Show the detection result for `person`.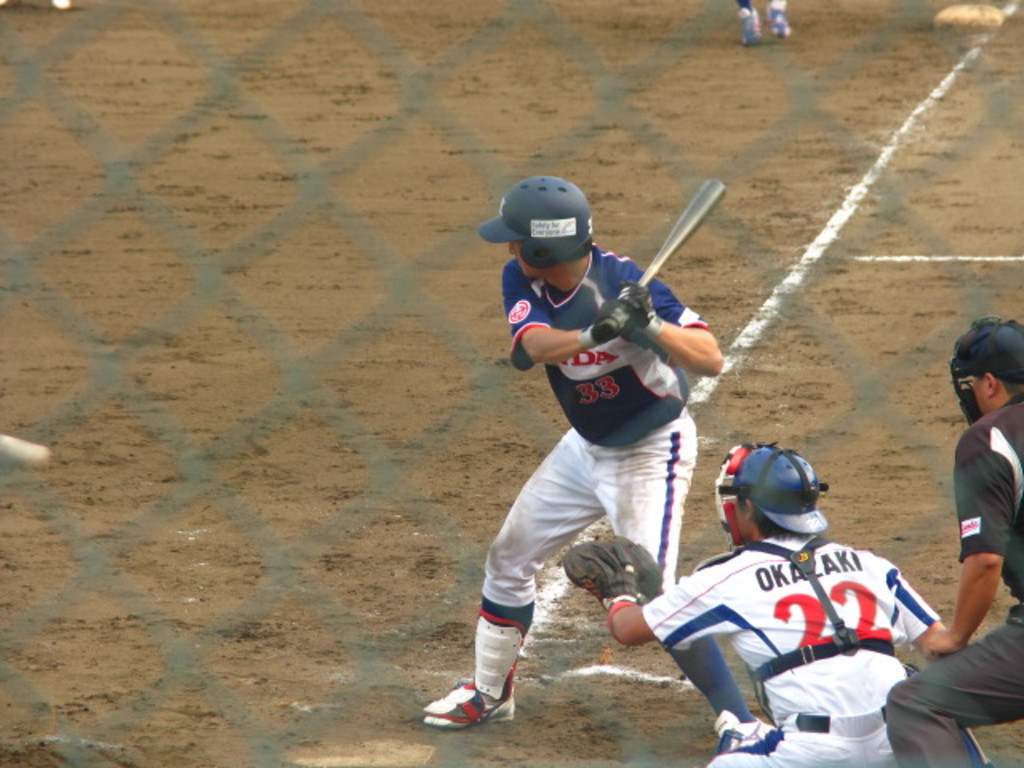
741:0:795:48.
